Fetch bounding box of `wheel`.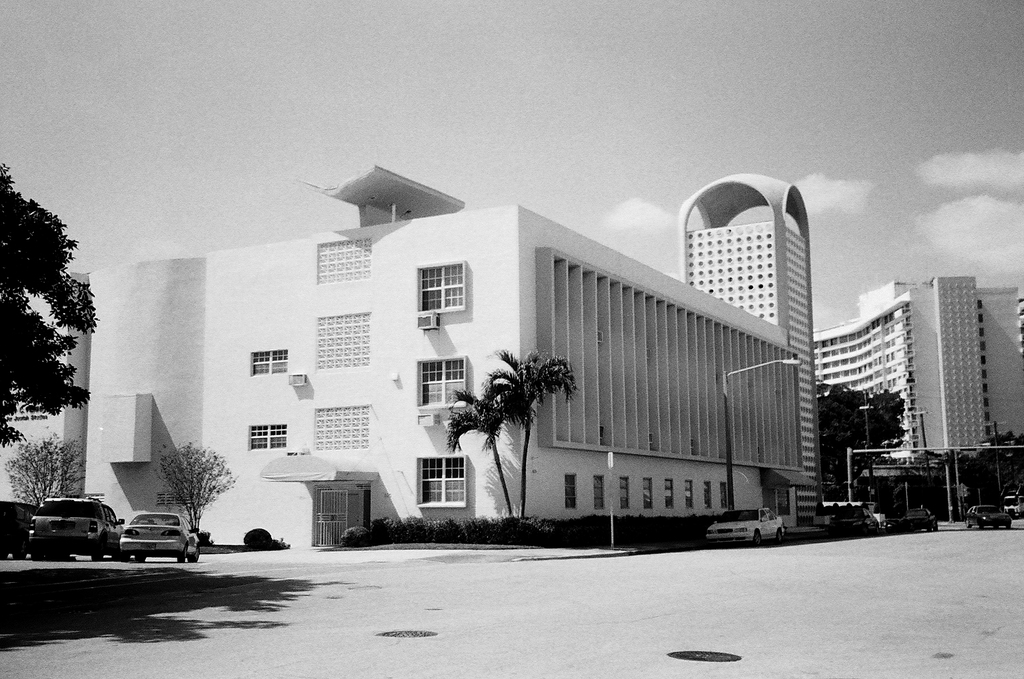
Bbox: <bbox>752, 530, 761, 544</bbox>.
